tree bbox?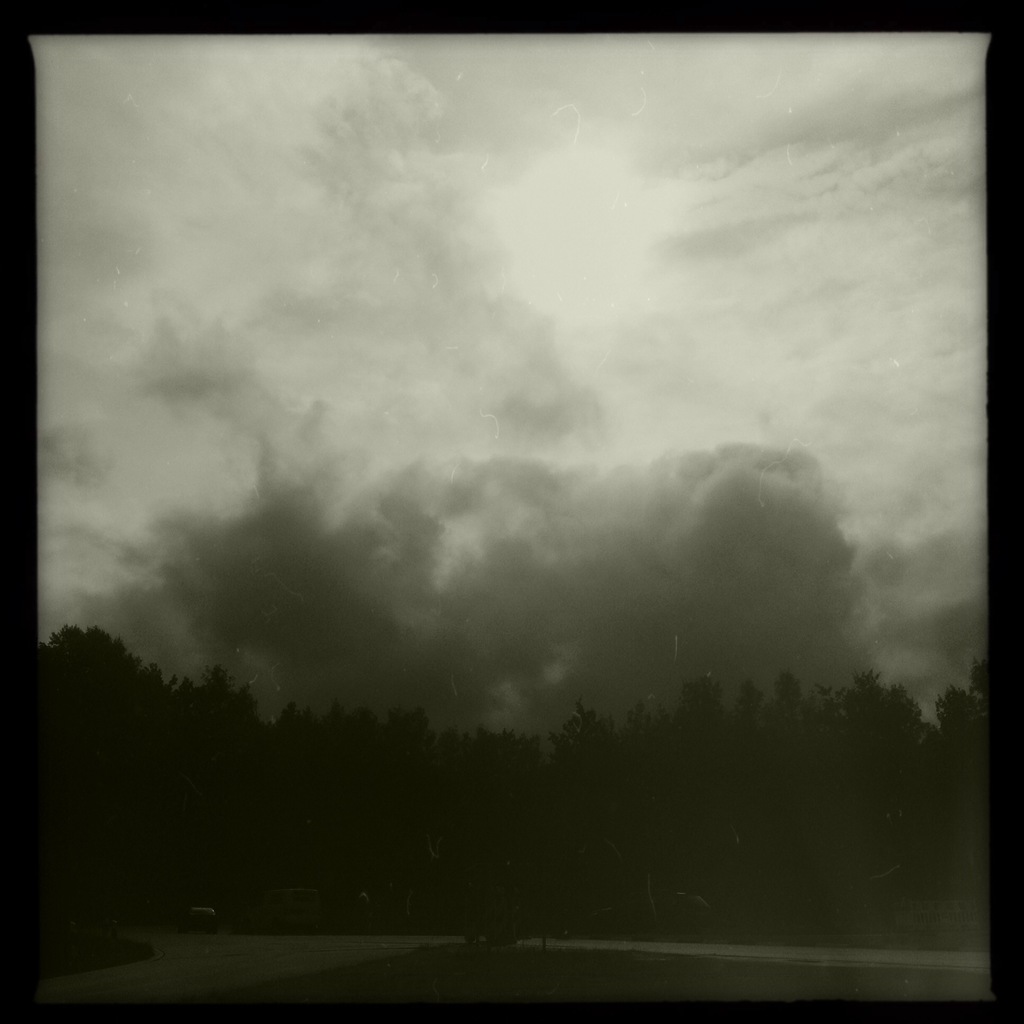
151, 662, 301, 914
